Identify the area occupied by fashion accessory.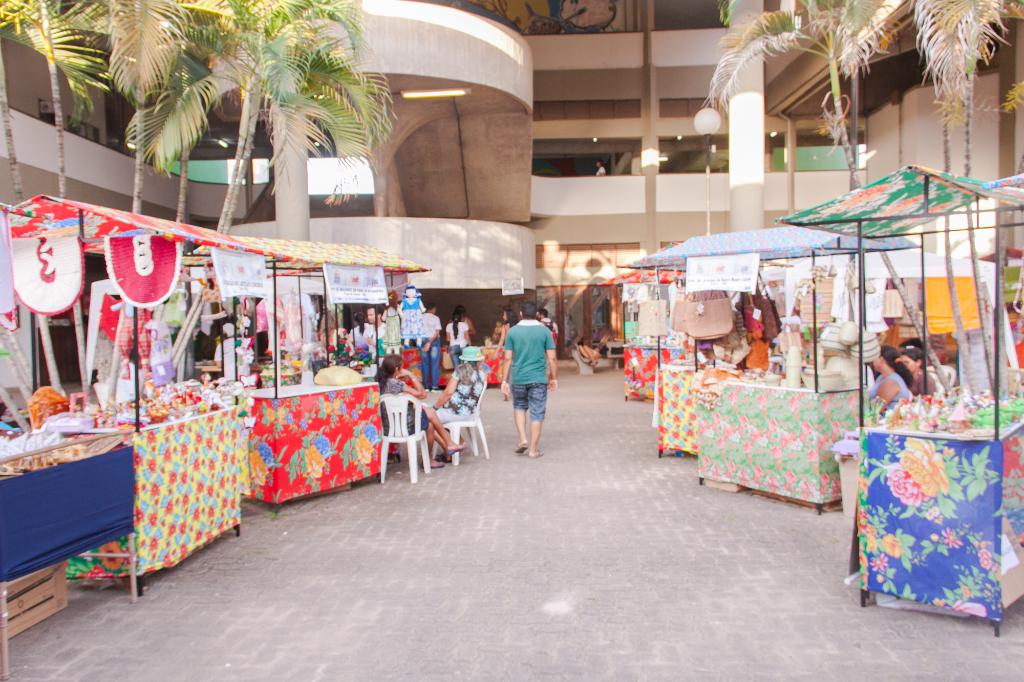
Area: crop(893, 355, 903, 365).
